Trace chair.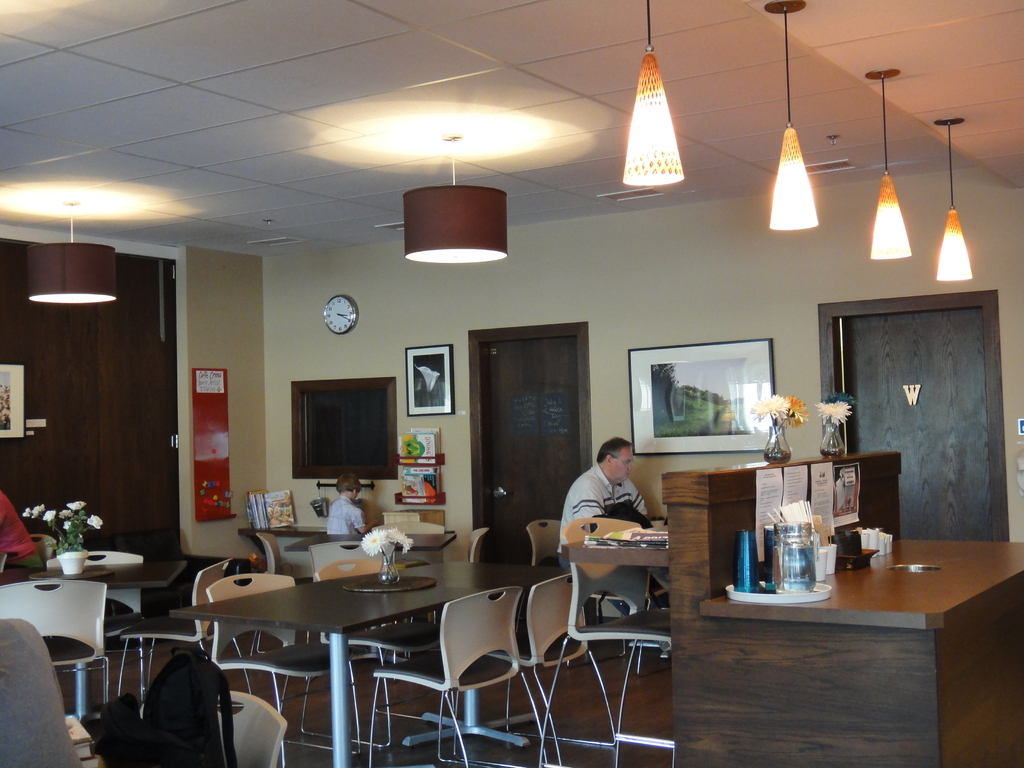
Traced to bbox=(449, 573, 620, 767).
